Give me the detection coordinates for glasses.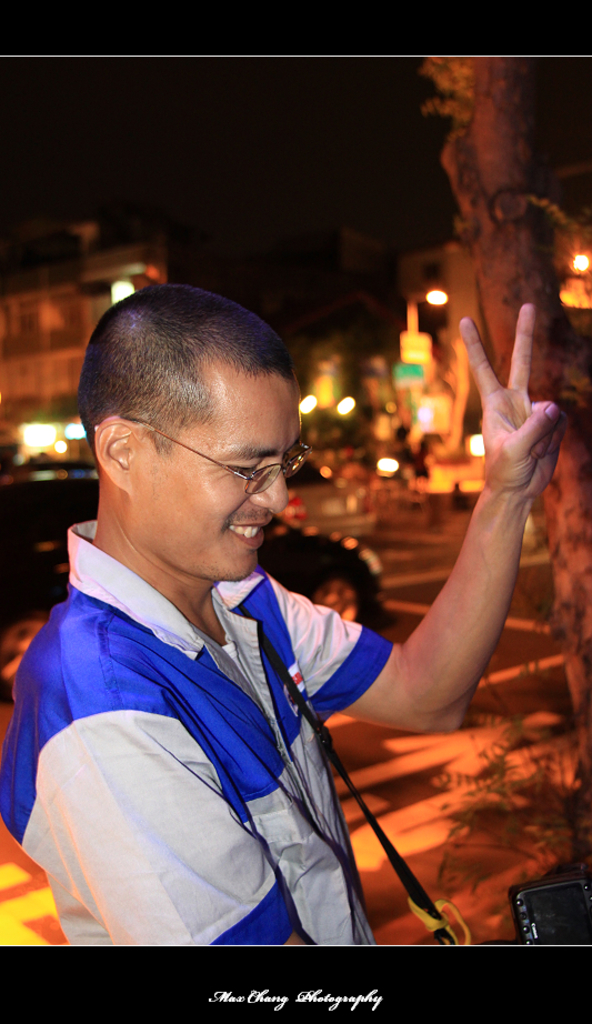
[left=92, top=431, right=317, bottom=502].
